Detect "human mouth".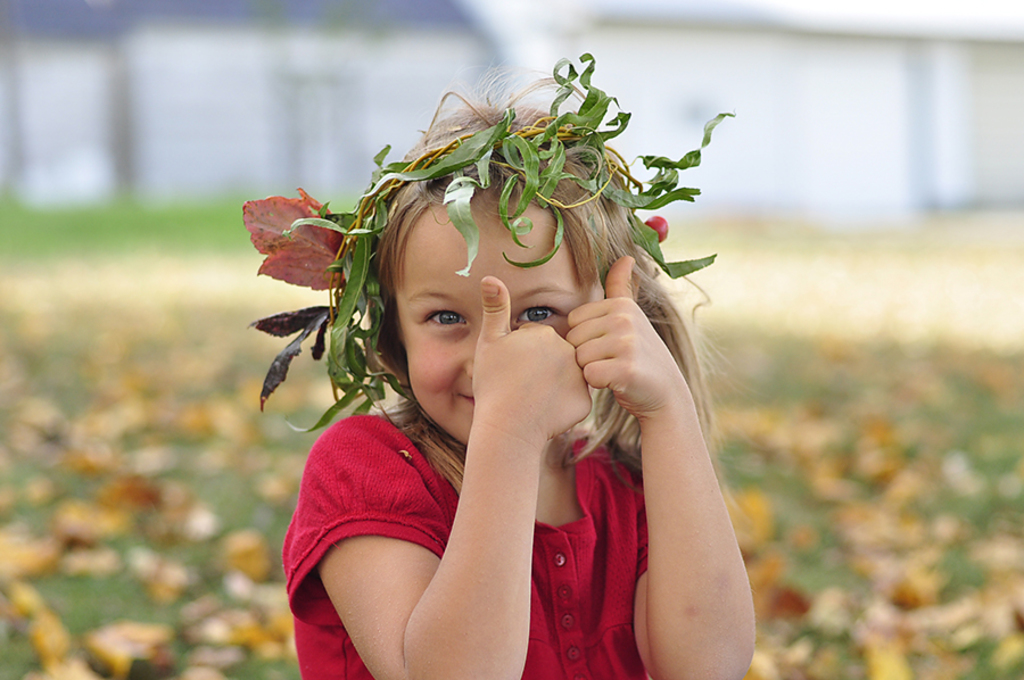
Detected at [x1=453, y1=384, x2=474, y2=406].
